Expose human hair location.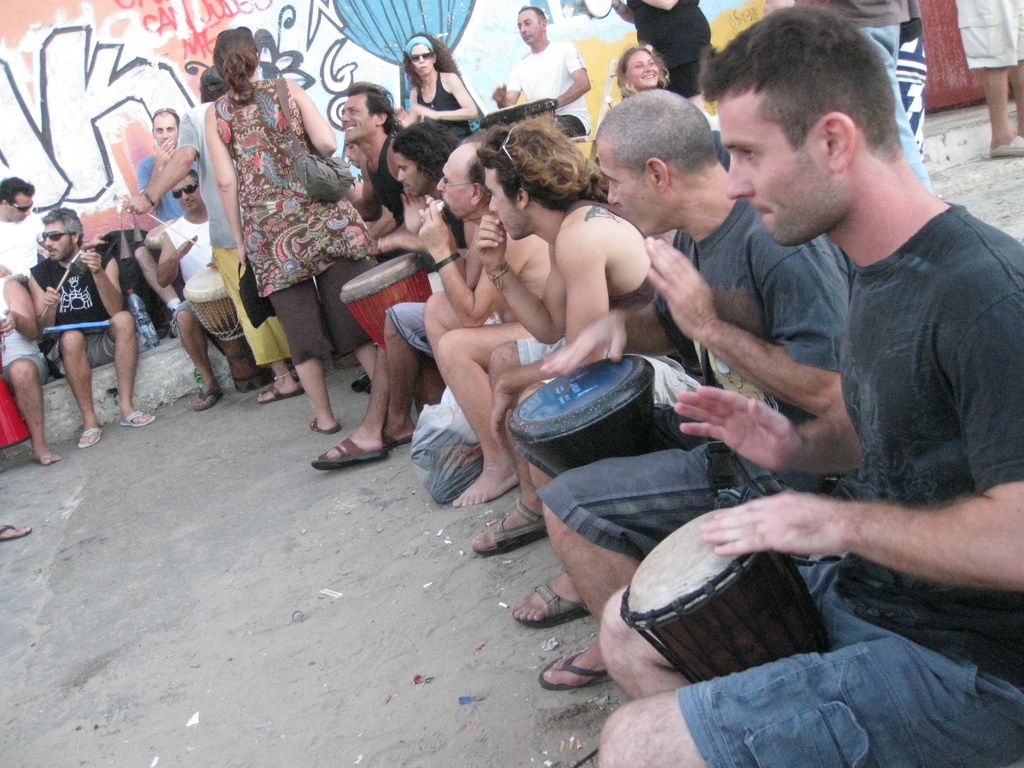
Exposed at [402, 31, 460, 94].
